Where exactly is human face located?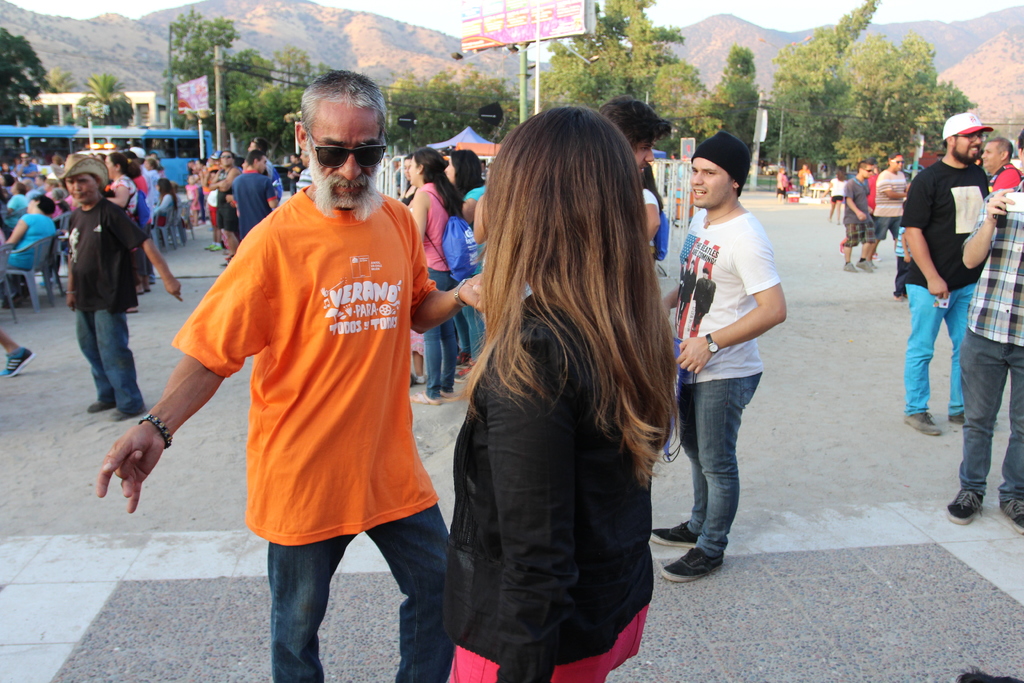
Its bounding box is {"x1": 980, "y1": 142, "x2": 1002, "y2": 165}.
